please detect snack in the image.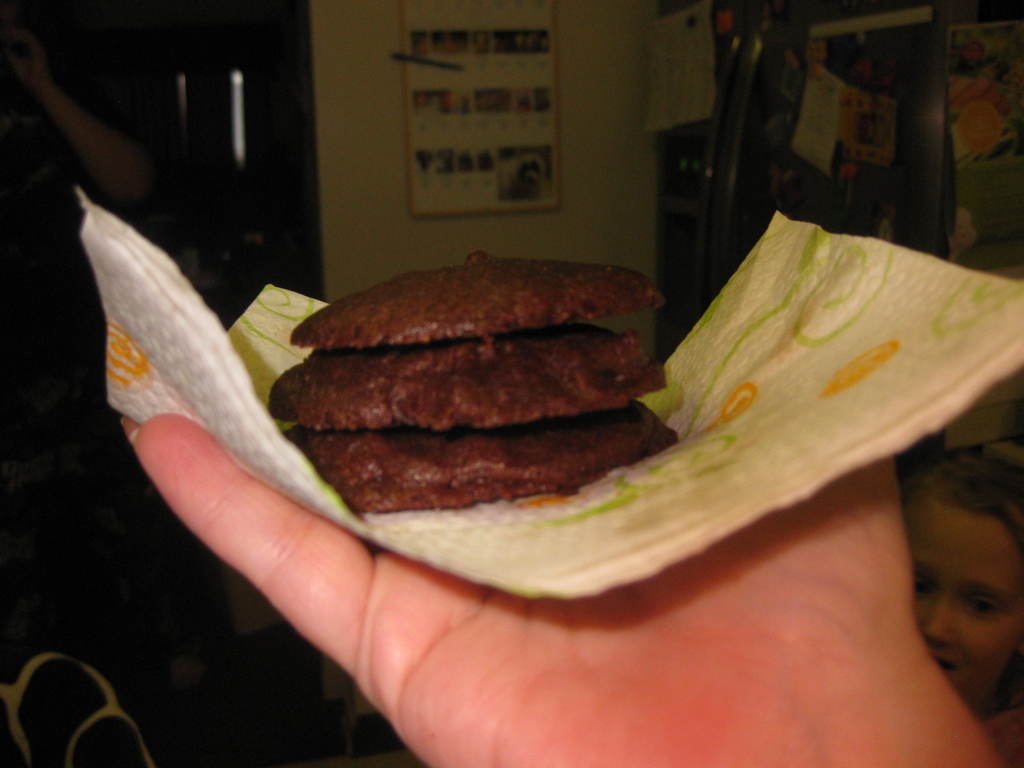
l=260, t=246, r=697, b=512.
